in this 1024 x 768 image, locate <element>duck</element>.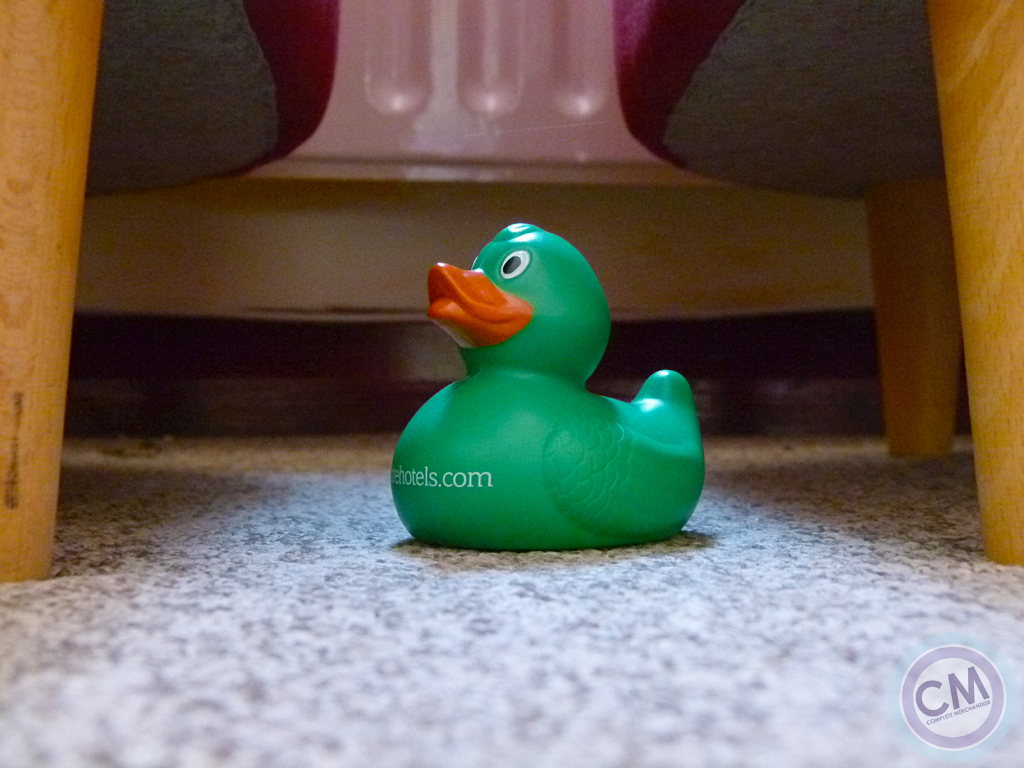
Bounding box: x1=389, y1=241, x2=723, y2=556.
